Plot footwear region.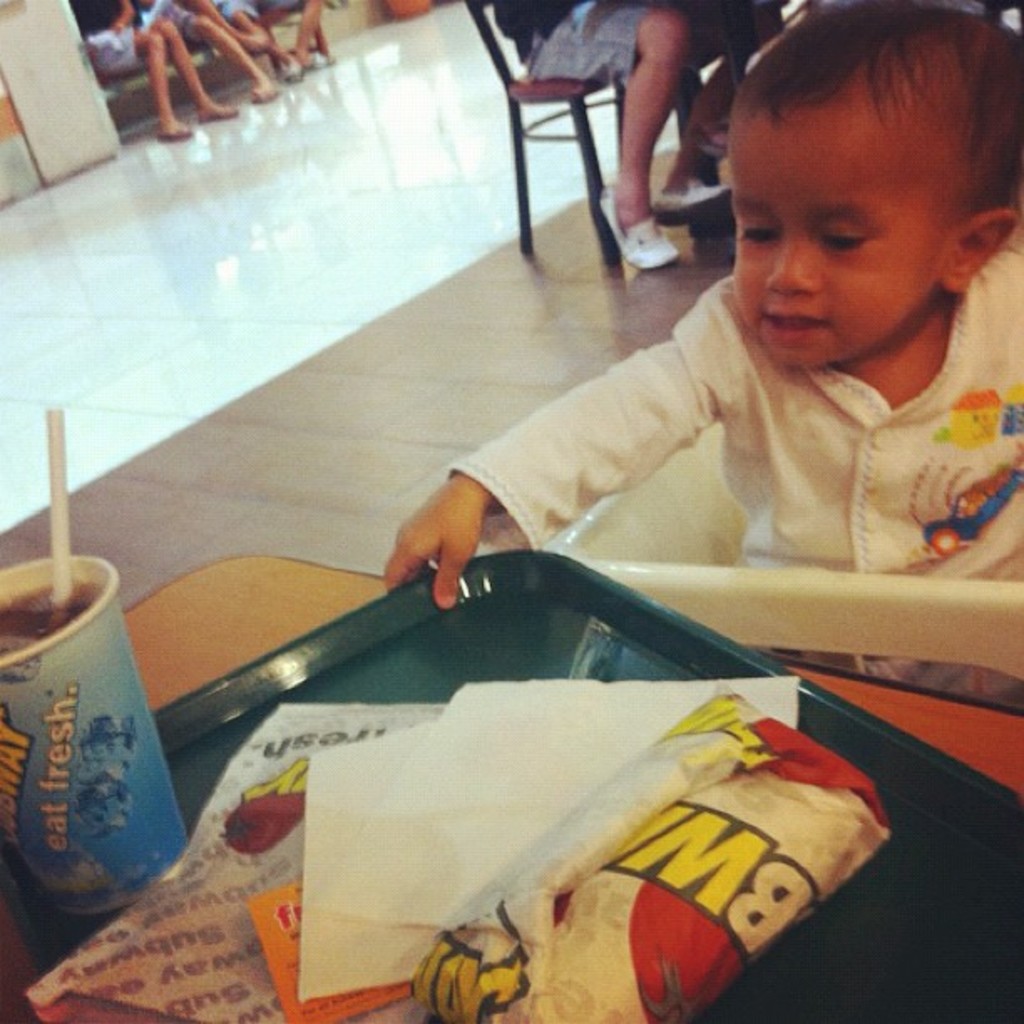
Plotted at region(599, 177, 676, 268).
